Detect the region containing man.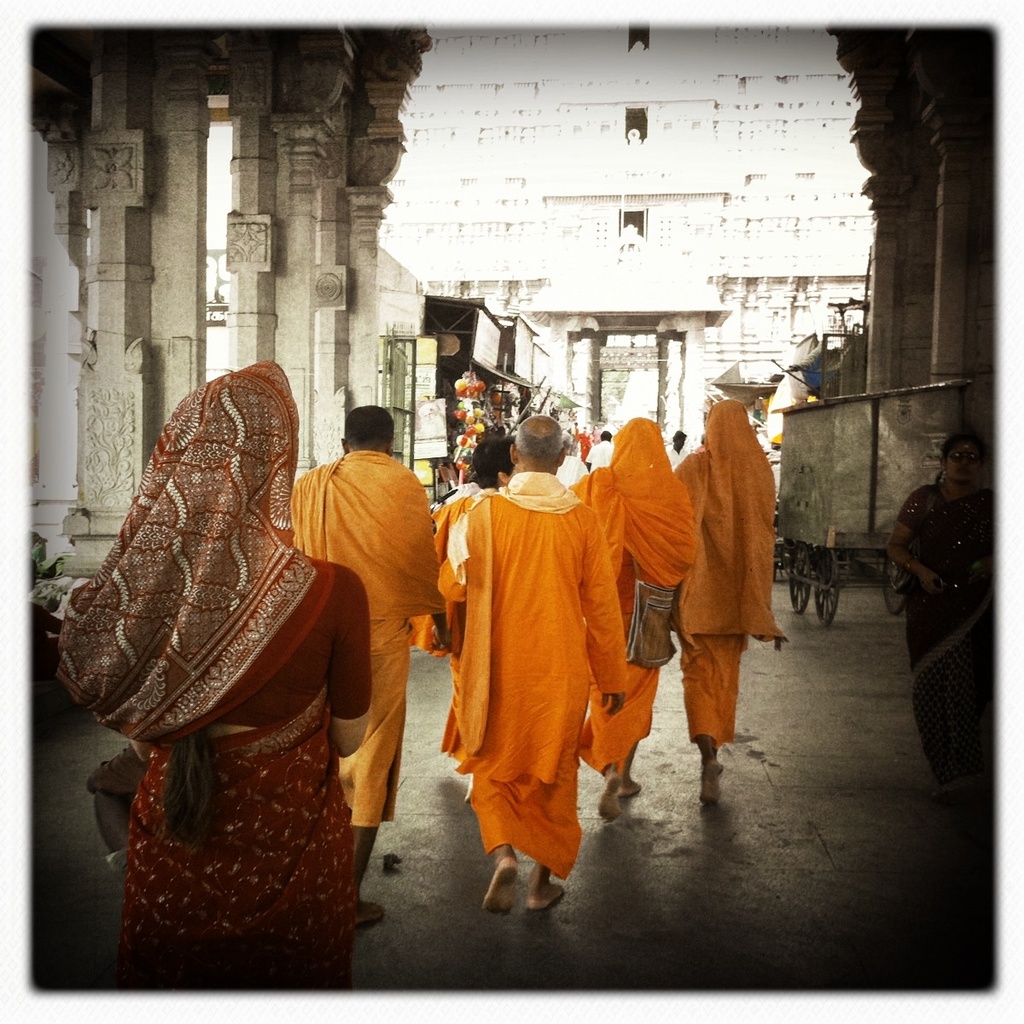
(570,411,694,819).
